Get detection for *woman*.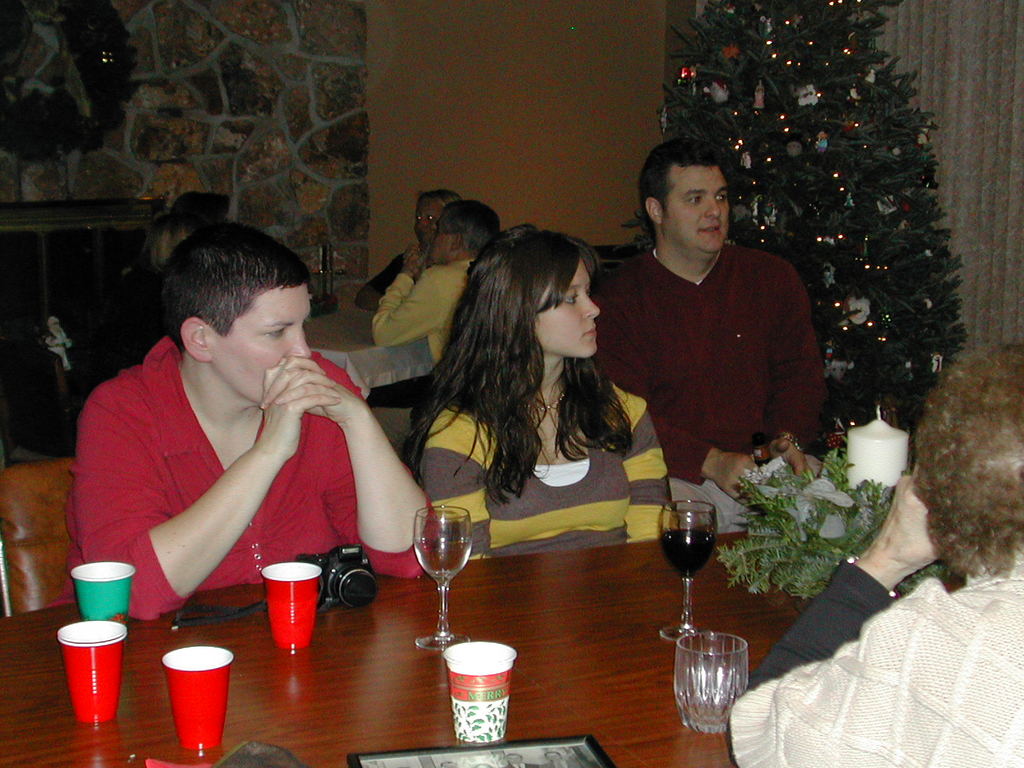
Detection: detection(129, 214, 191, 364).
